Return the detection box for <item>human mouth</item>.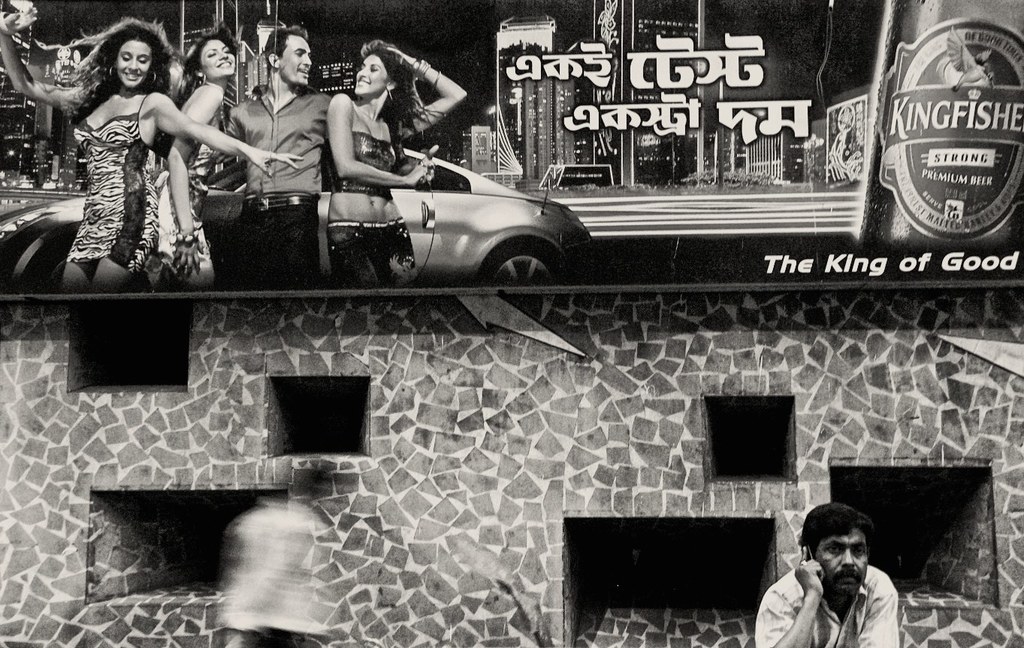
pyautogui.locateOnScreen(295, 64, 310, 77).
